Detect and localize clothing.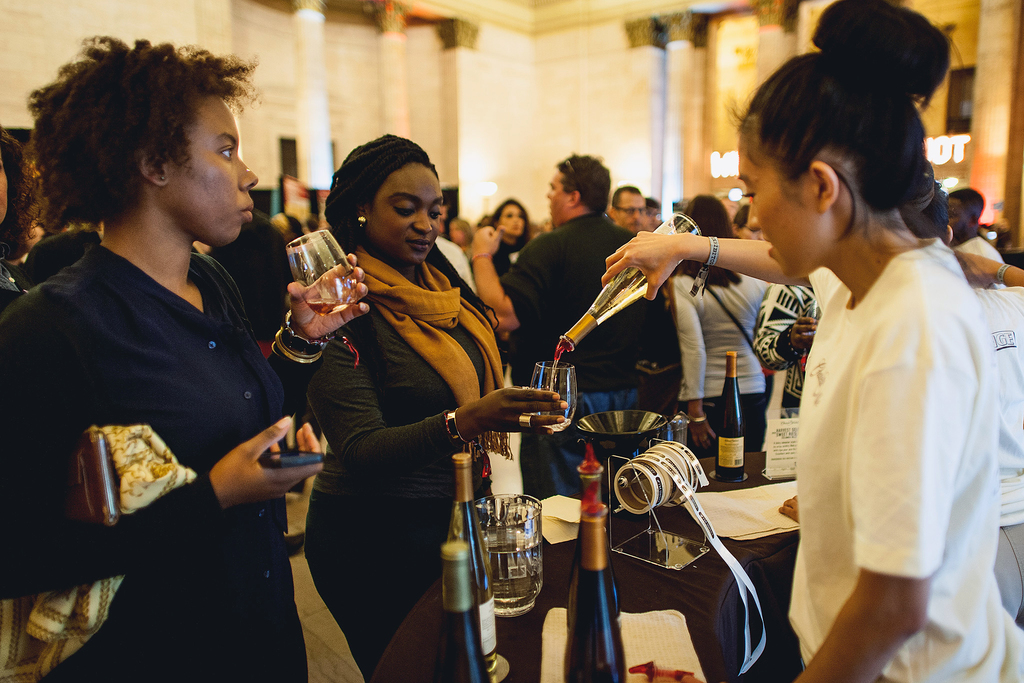
Localized at bbox(785, 262, 1023, 682).
